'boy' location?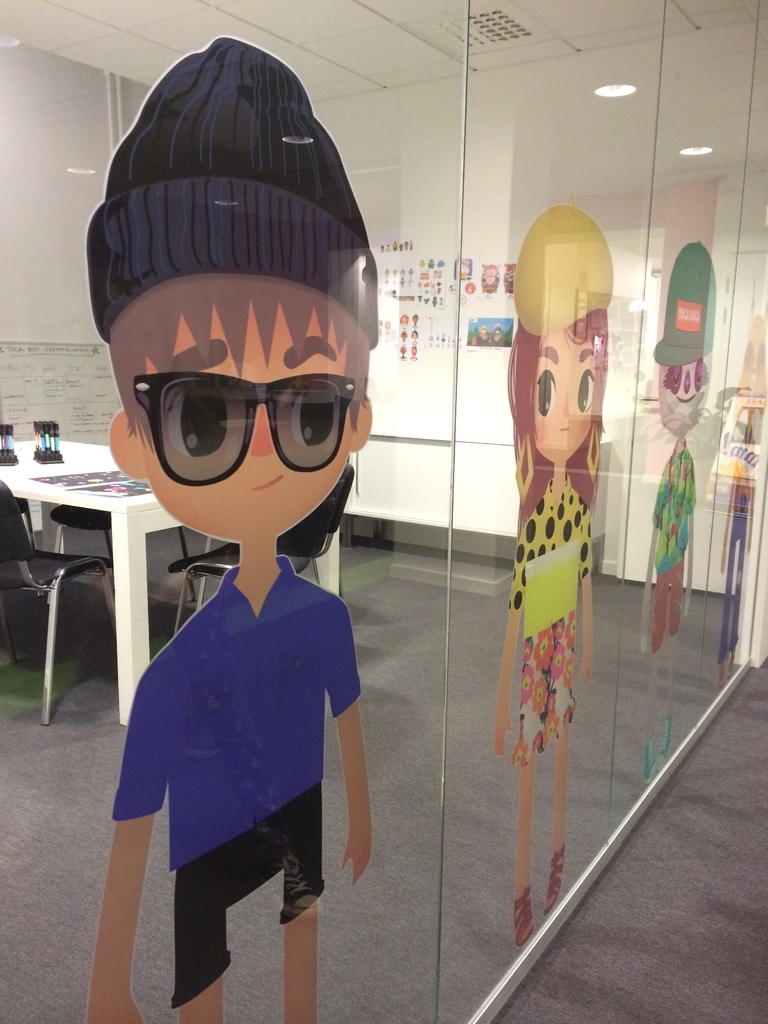
[left=644, top=239, right=716, bottom=650]
